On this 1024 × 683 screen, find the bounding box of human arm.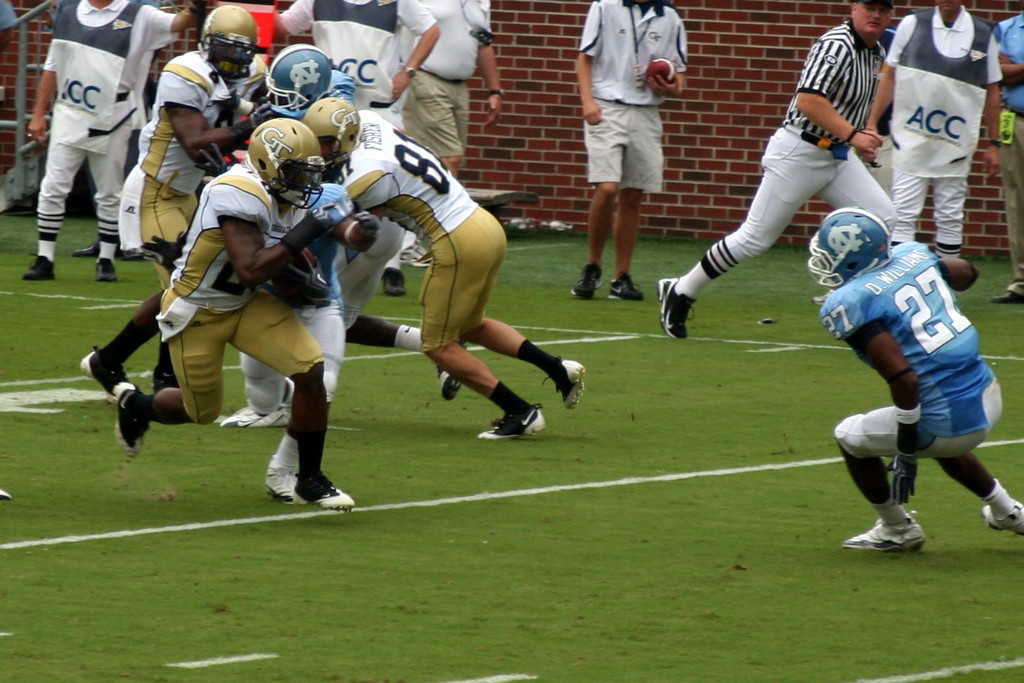
Bounding box: box=[1001, 57, 1023, 83].
